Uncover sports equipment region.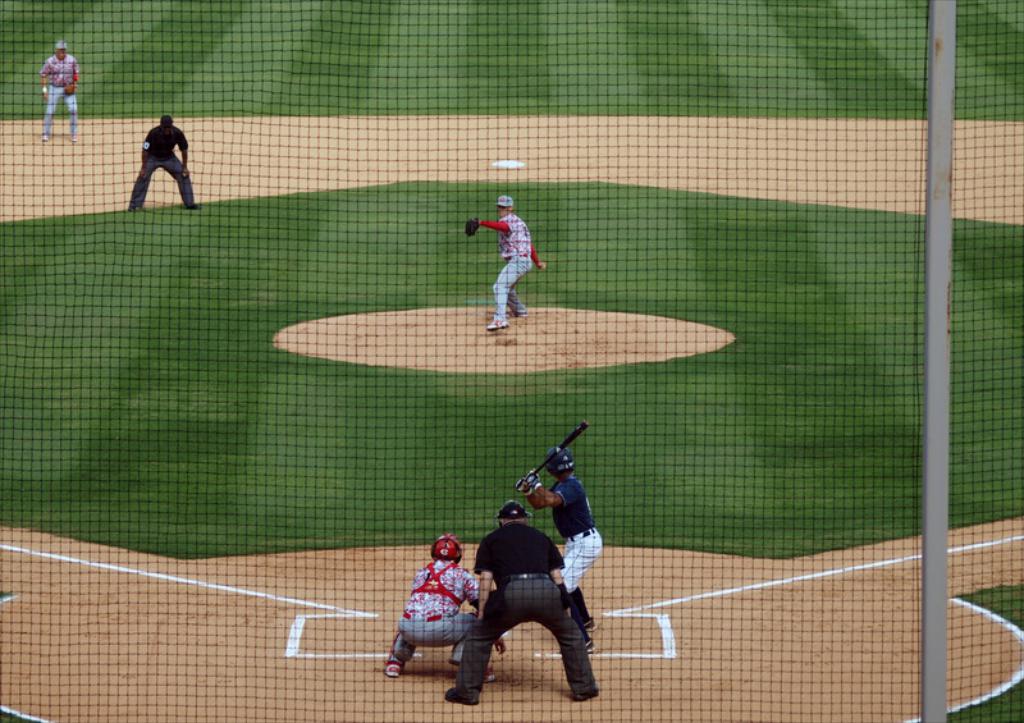
Uncovered: 445,687,477,705.
